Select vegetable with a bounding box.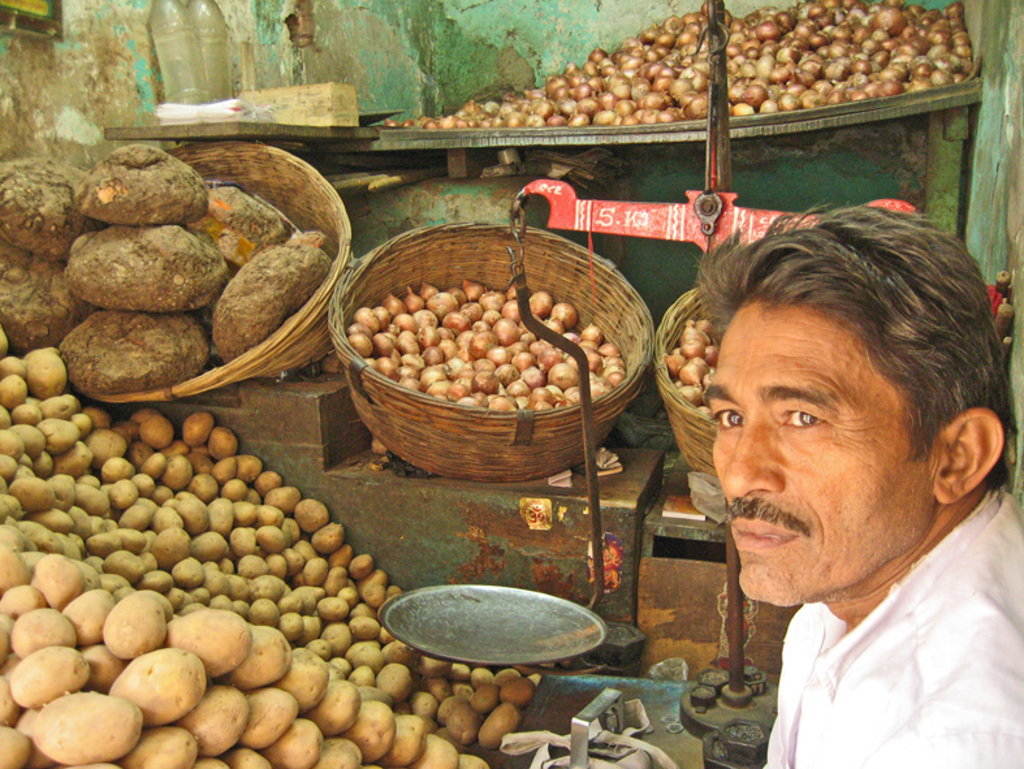
[345, 643, 386, 662].
